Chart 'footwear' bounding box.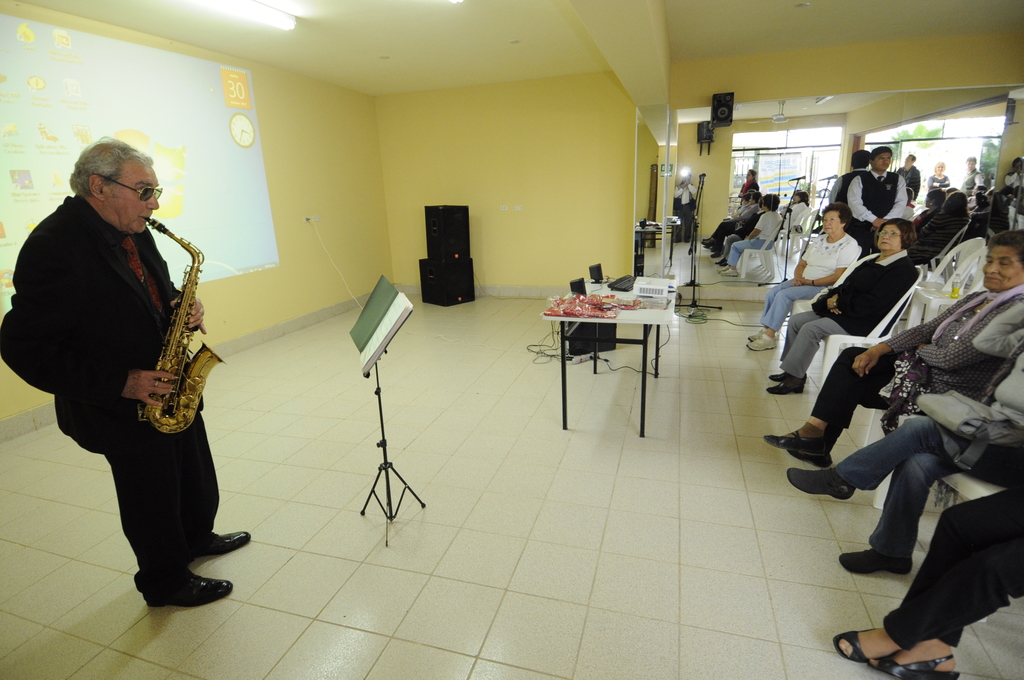
Charted: (786,449,833,467).
